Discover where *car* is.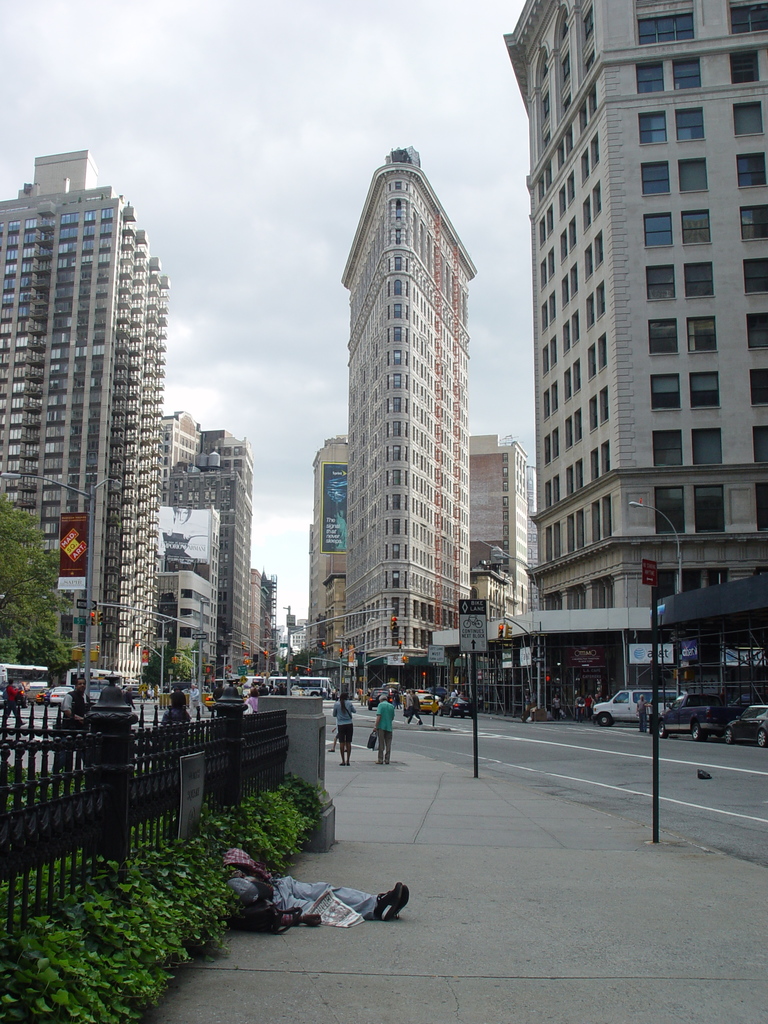
Discovered at bbox=[588, 688, 675, 726].
